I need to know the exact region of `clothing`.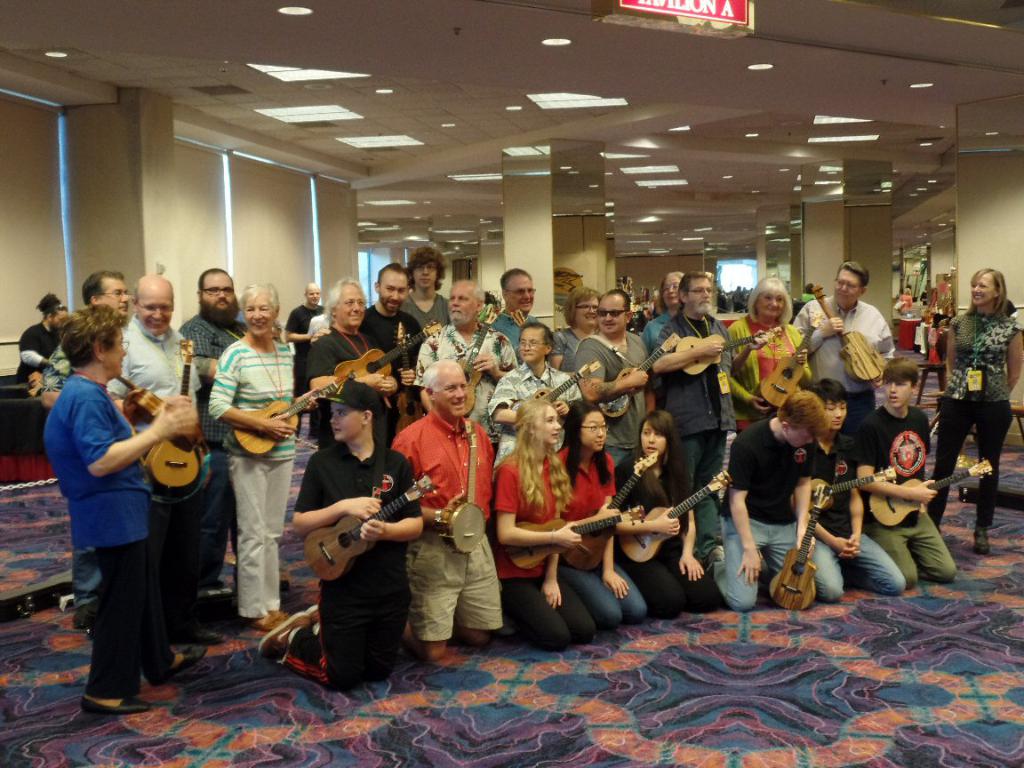
Region: locate(615, 441, 732, 621).
